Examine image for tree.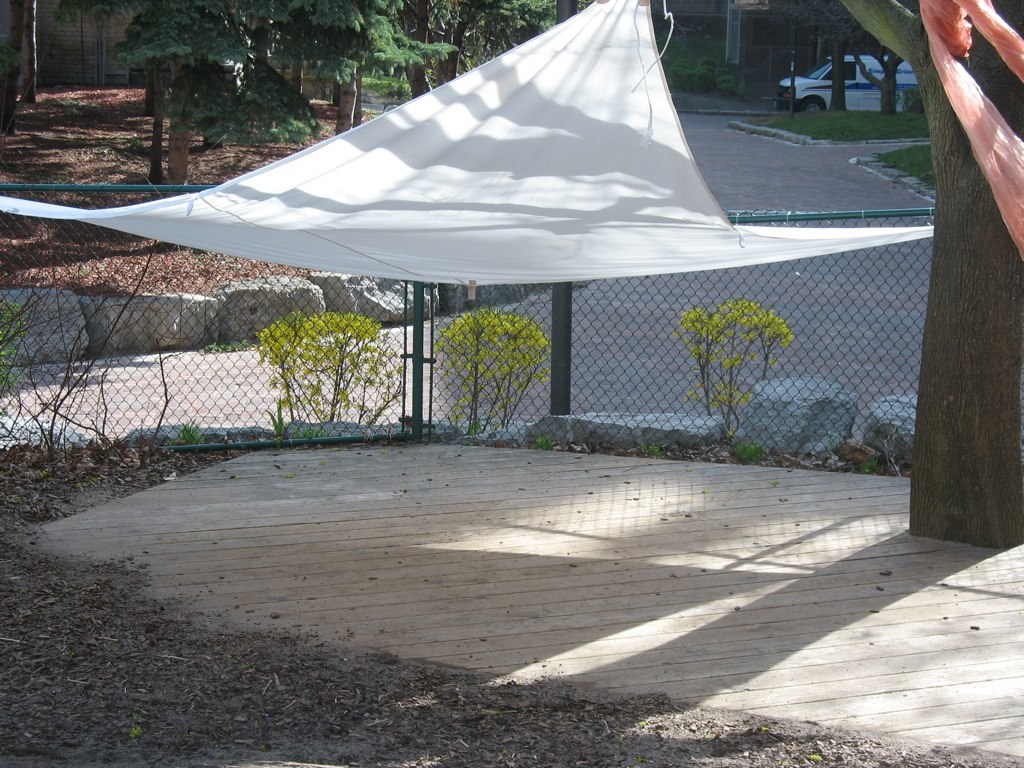
Examination result: pyautogui.locateOnScreen(670, 288, 797, 438).
